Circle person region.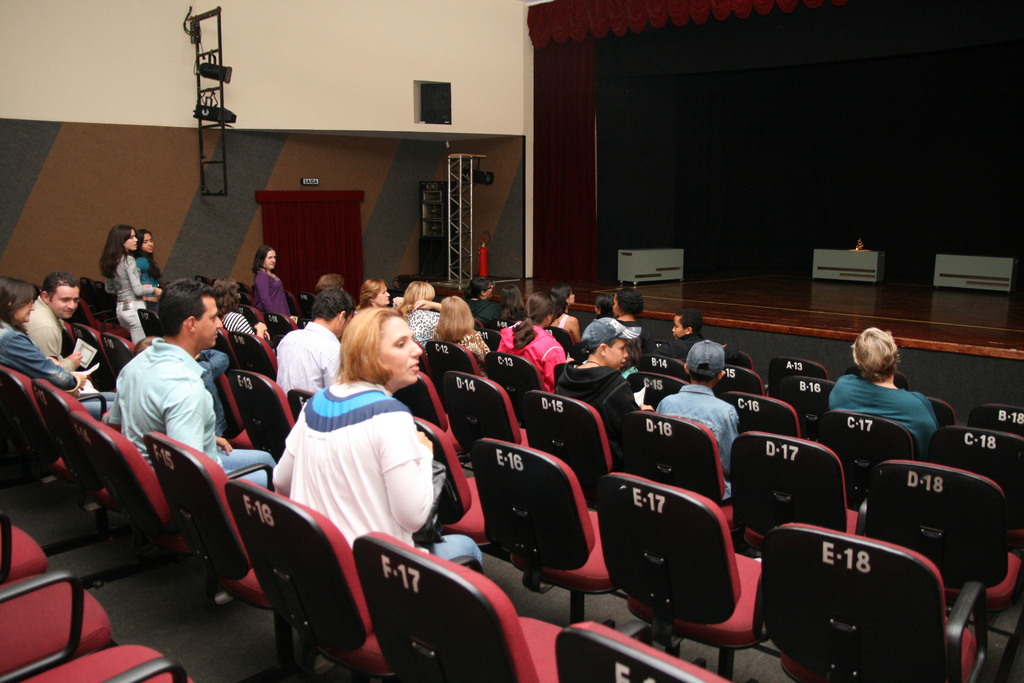
Region: select_region(563, 318, 652, 456).
